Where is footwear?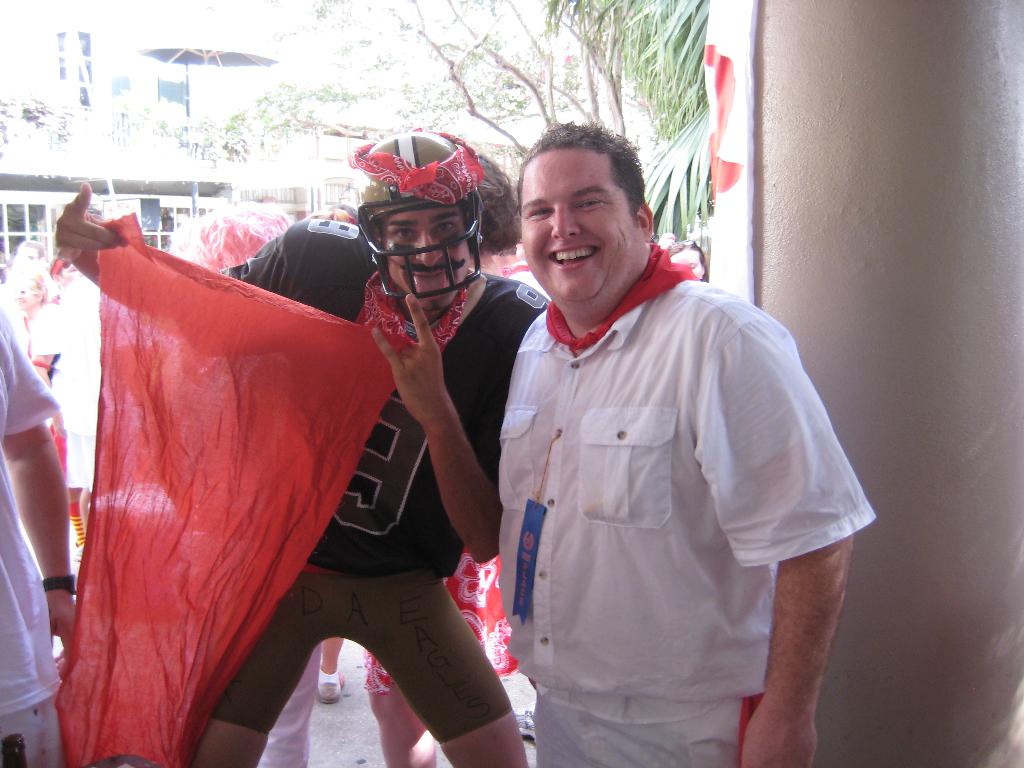
<box>315,675,341,705</box>.
